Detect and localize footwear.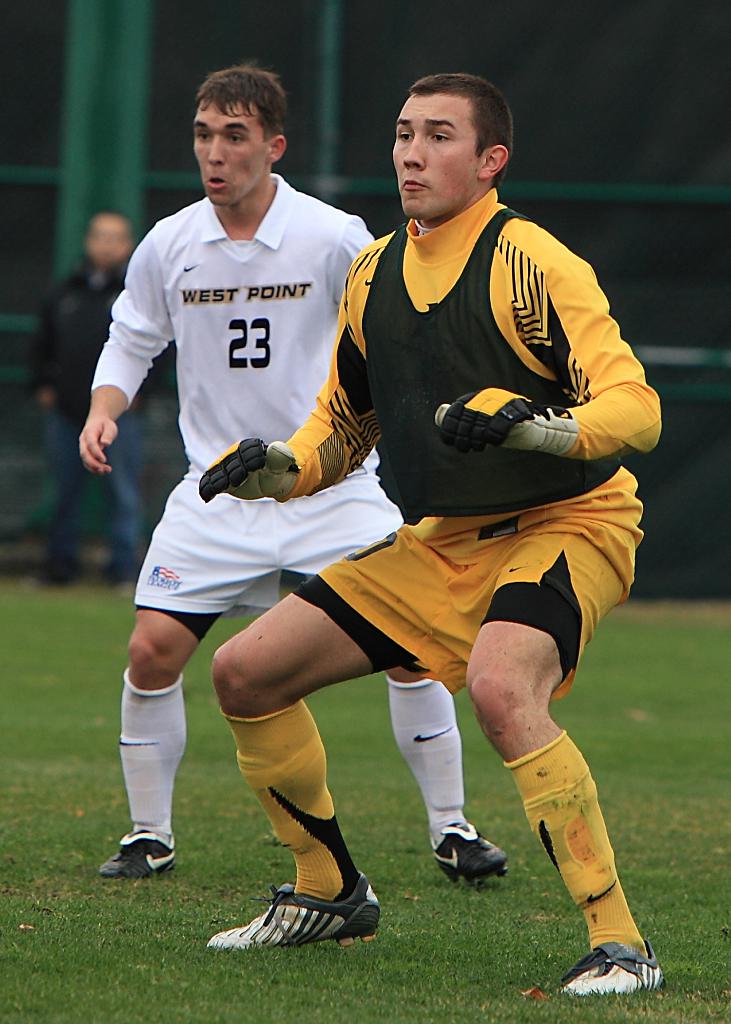
Localized at 99 826 172 881.
